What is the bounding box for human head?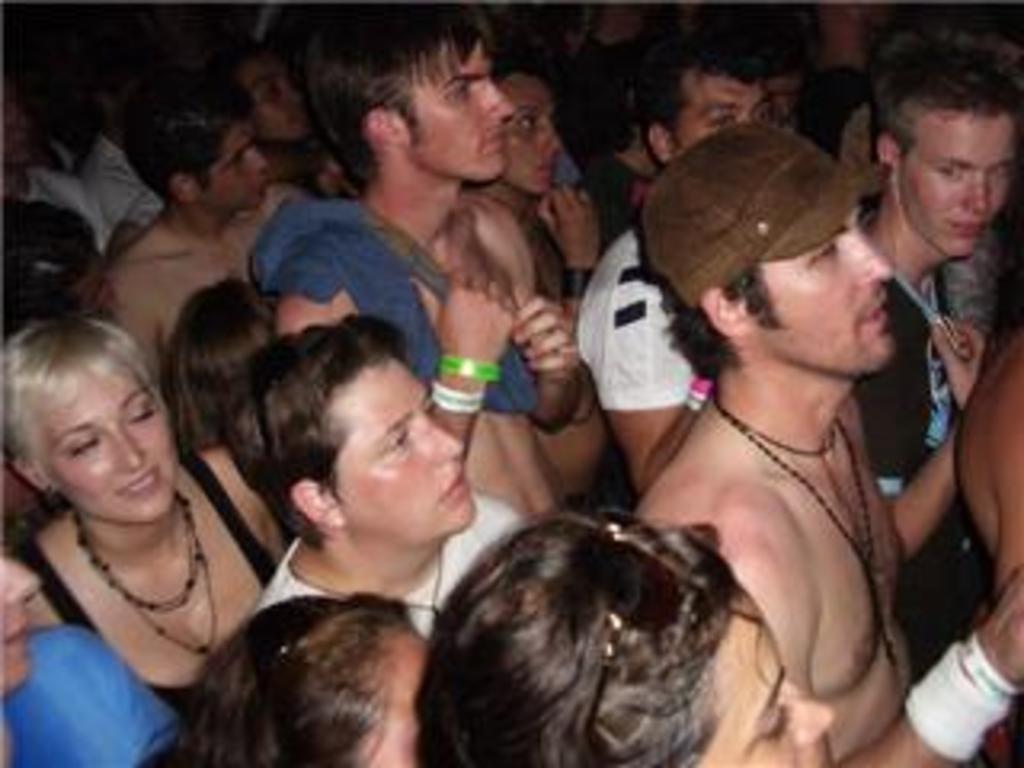
(left=0, top=67, right=35, bottom=163).
